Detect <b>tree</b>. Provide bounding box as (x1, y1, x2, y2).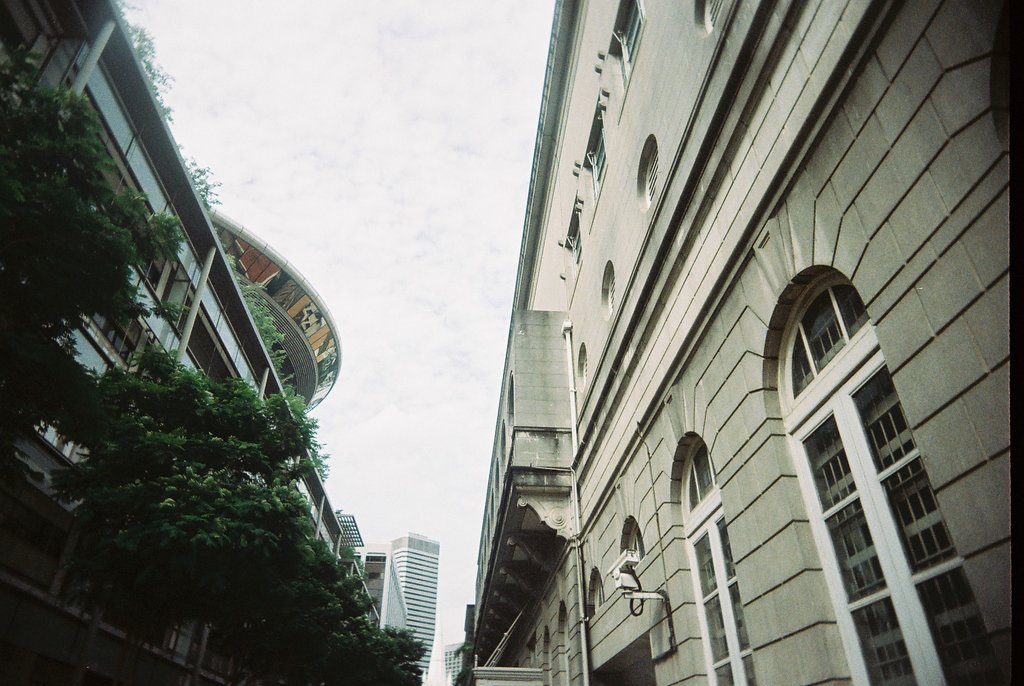
(0, 39, 189, 478).
